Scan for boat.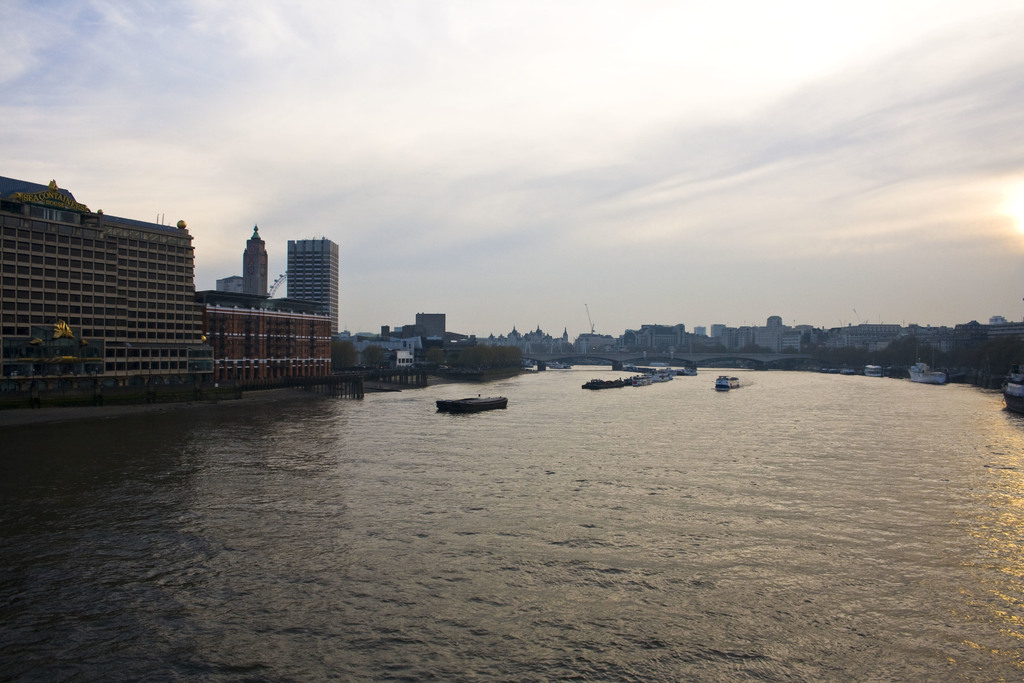
Scan result: box(671, 369, 695, 375).
